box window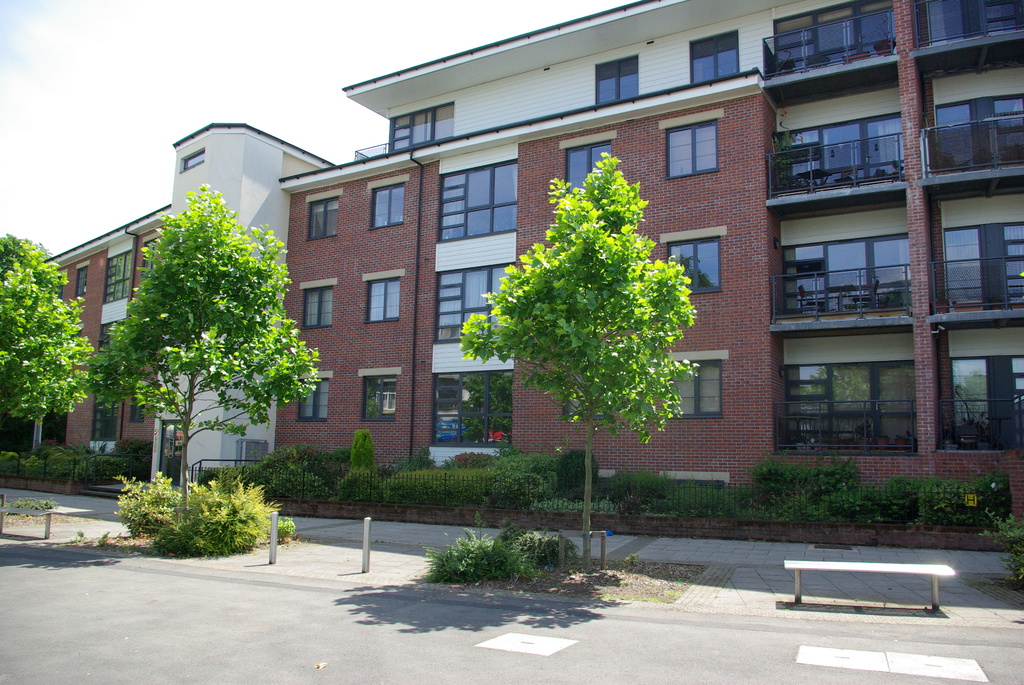
(786, 237, 910, 321)
